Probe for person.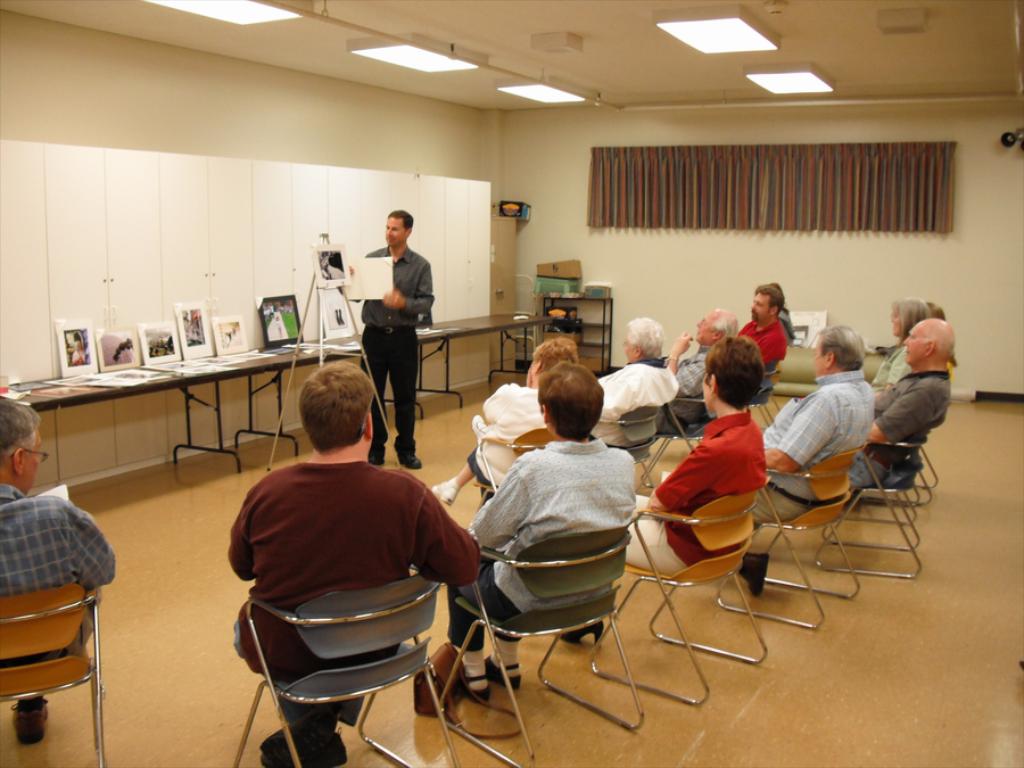
Probe result: 360,199,436,460.
